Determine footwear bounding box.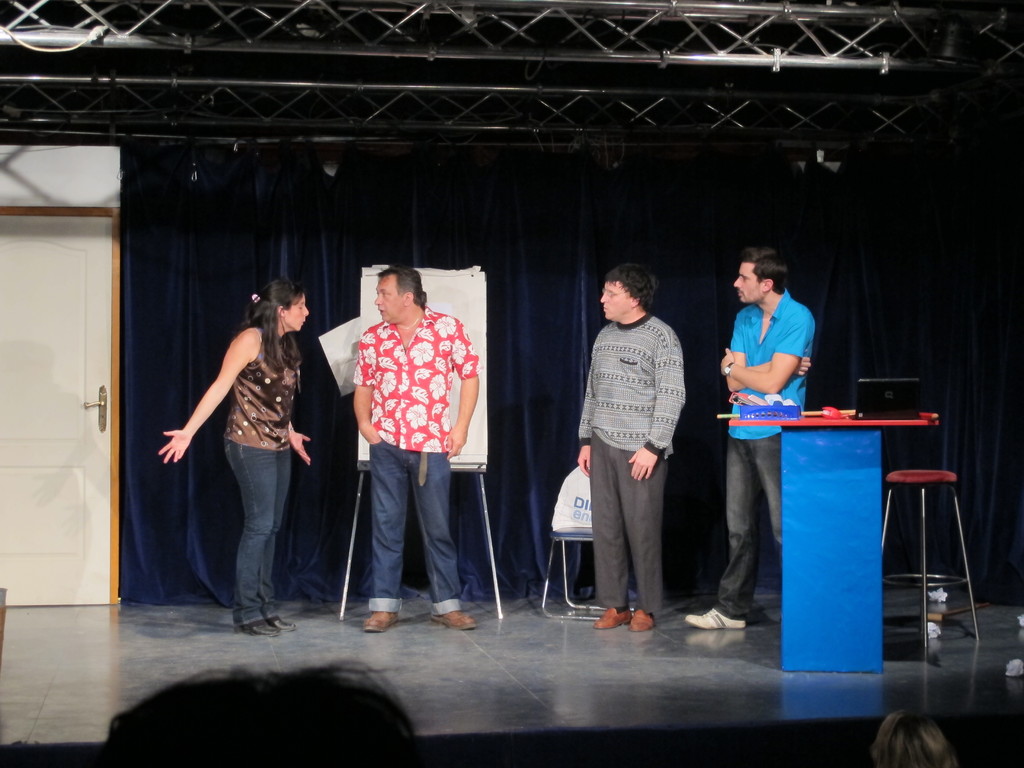
Determined: box(632, 614, 650, 631).
